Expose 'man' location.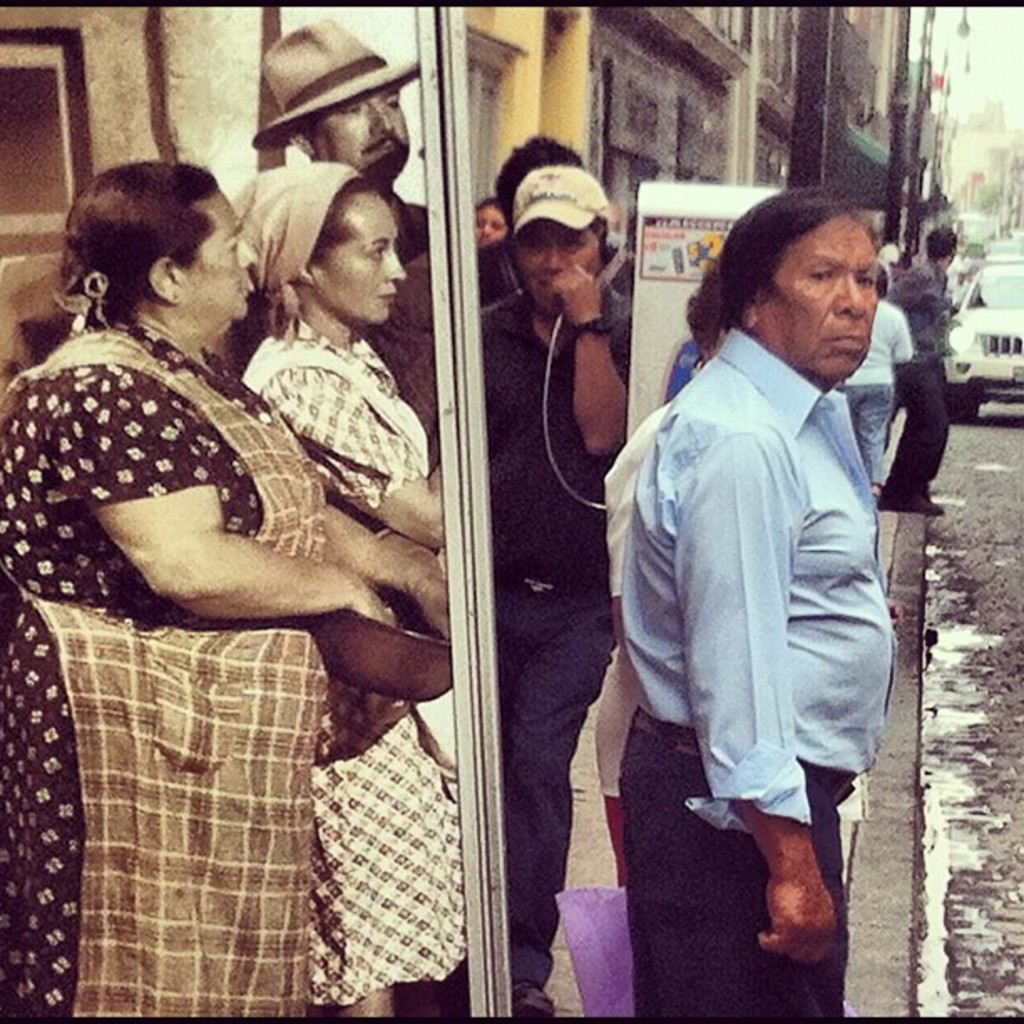
Exposed at left=875, top=221, right=900, bottom=268.
